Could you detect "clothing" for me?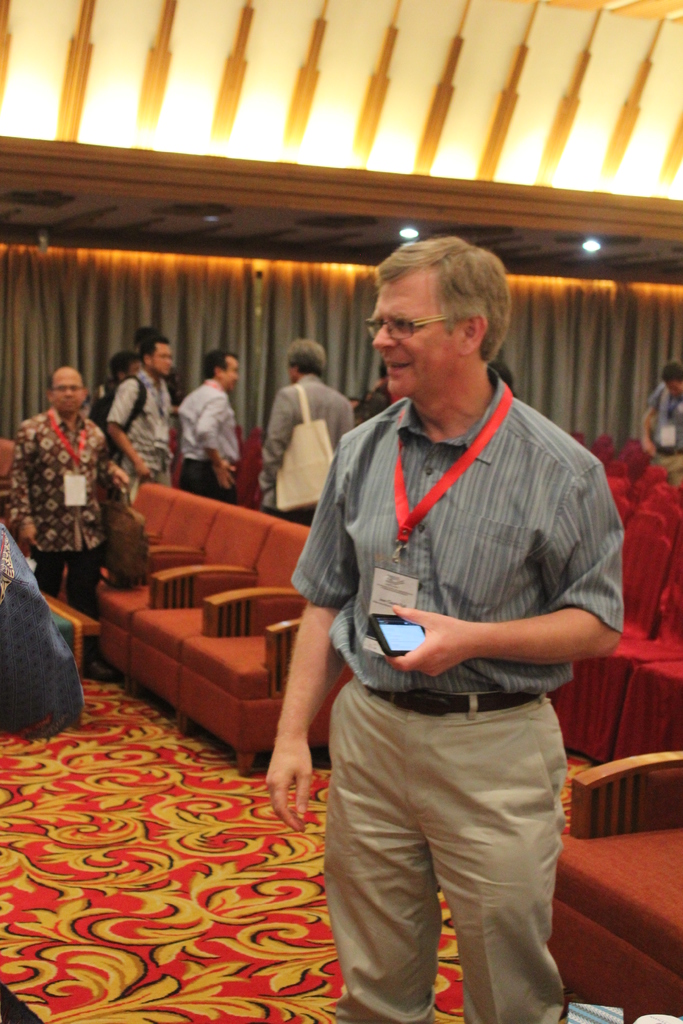
Detection result: <region>86, 378, 121, 459</region>.
